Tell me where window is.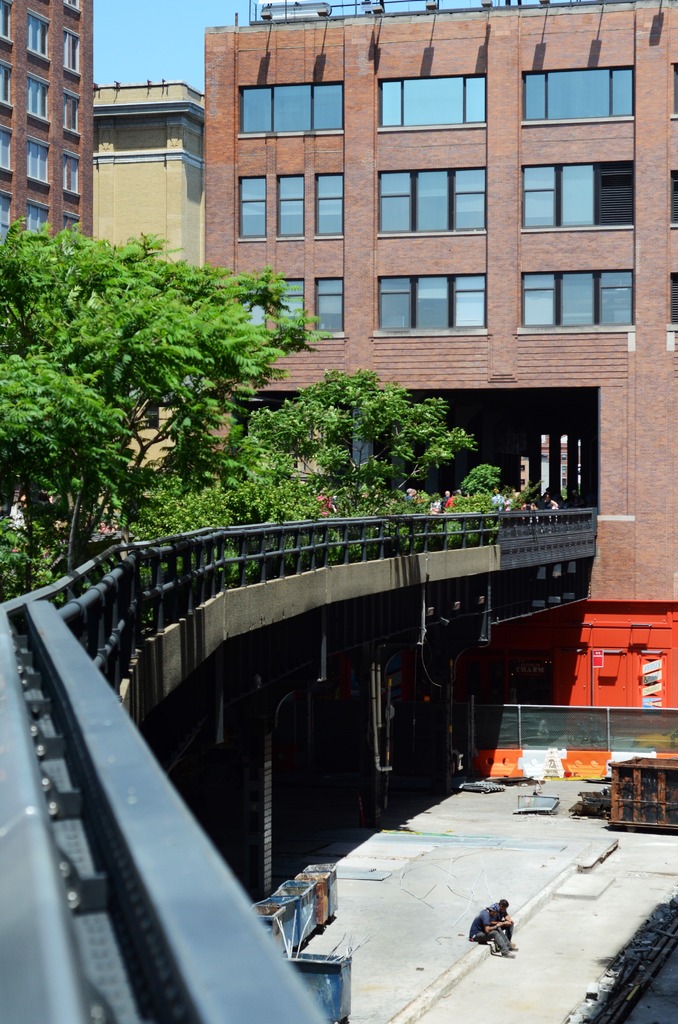
window is at pyautogui.locateOnScreen(520, 63, 635, 128).
